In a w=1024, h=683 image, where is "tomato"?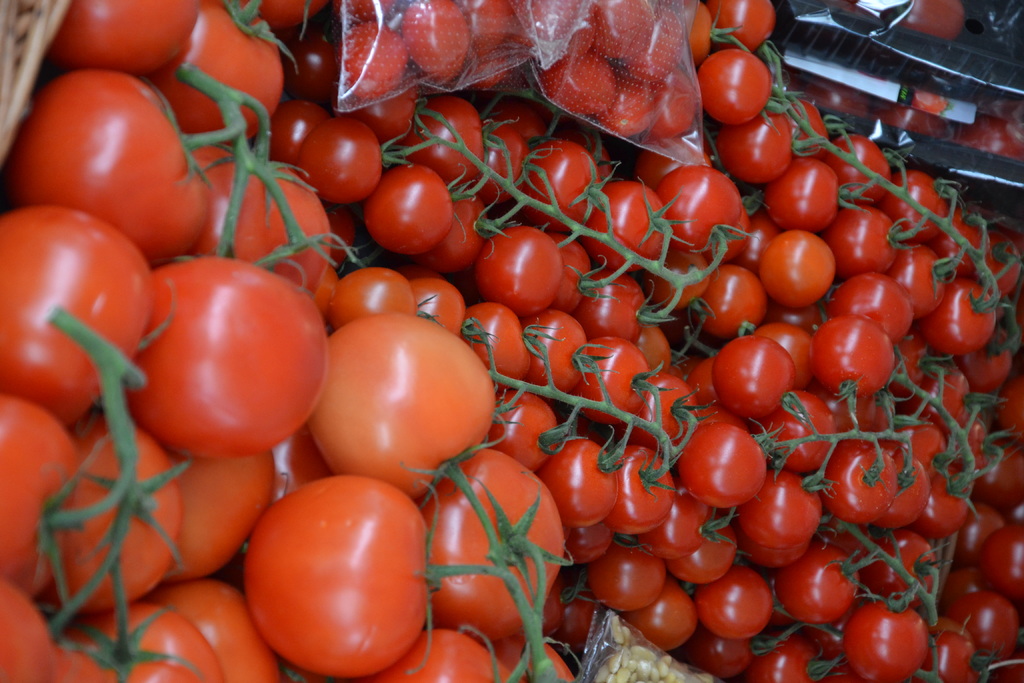
left=161, top=0, right=299, bottom=133.
